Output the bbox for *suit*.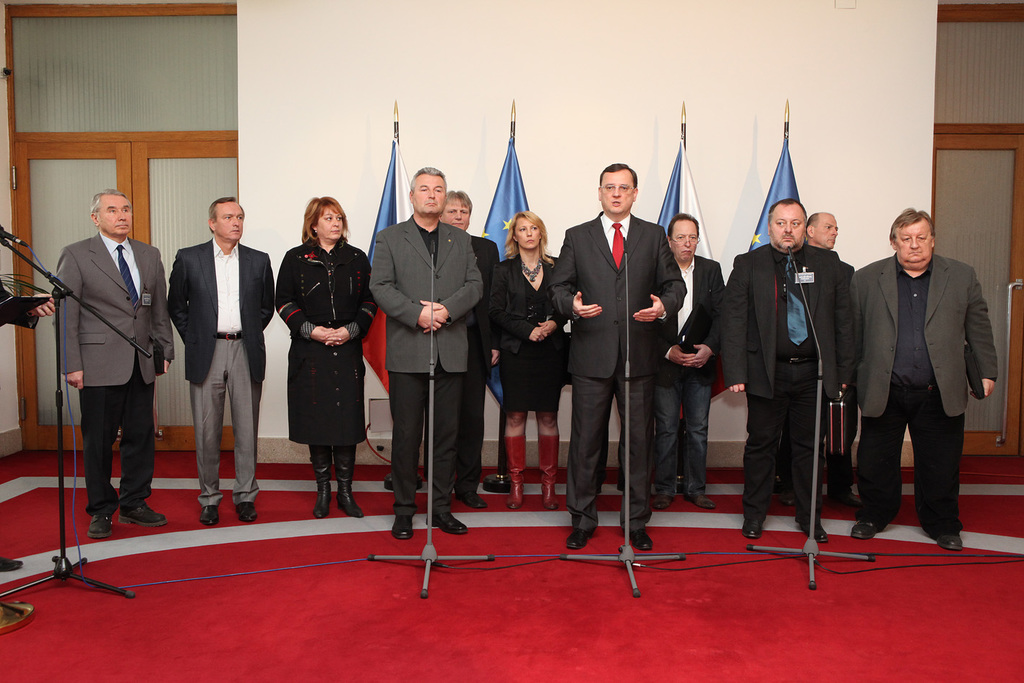
bbox=(548, 208, 681, 530).
